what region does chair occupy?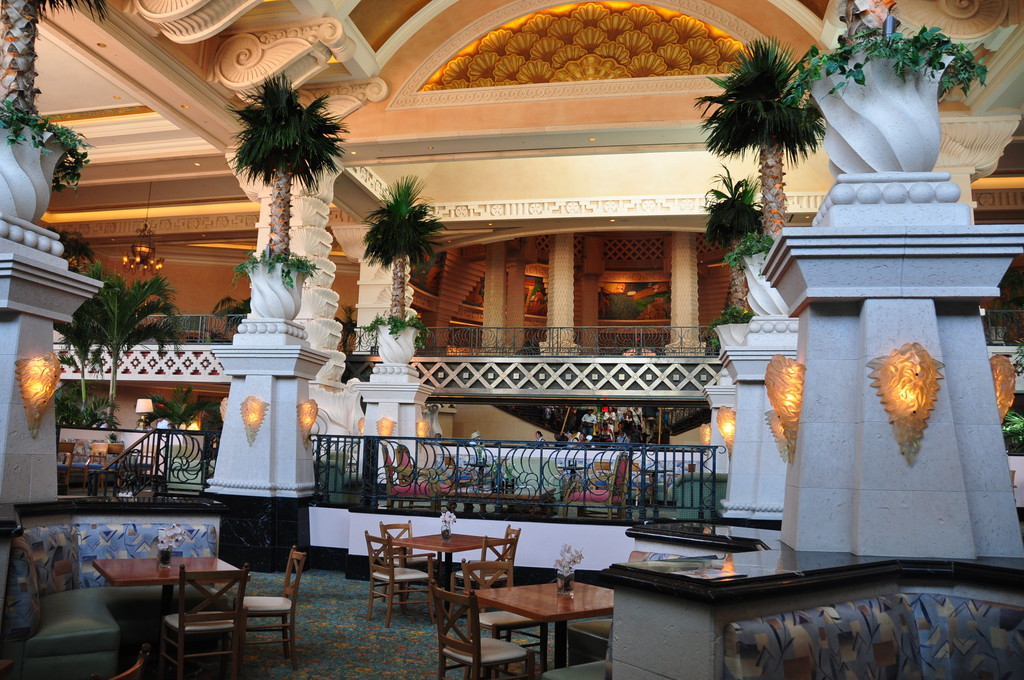
bbox=(456, 534, 516, 592).
